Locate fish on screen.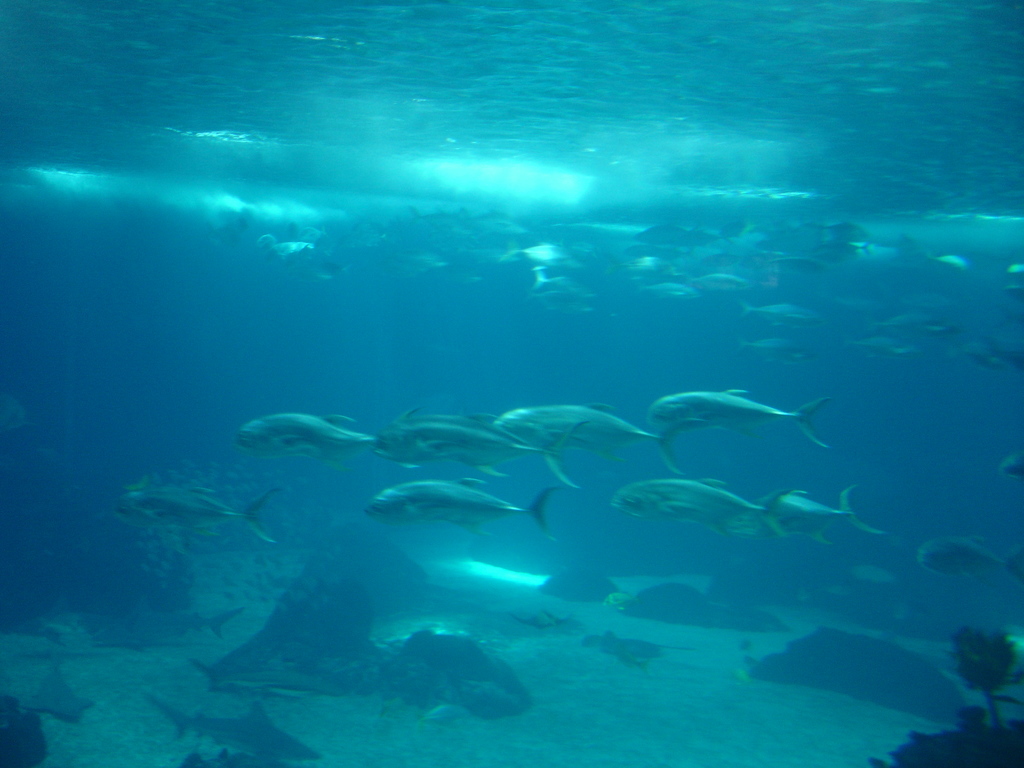
On screen at rect(117, 485, 285, 543).
